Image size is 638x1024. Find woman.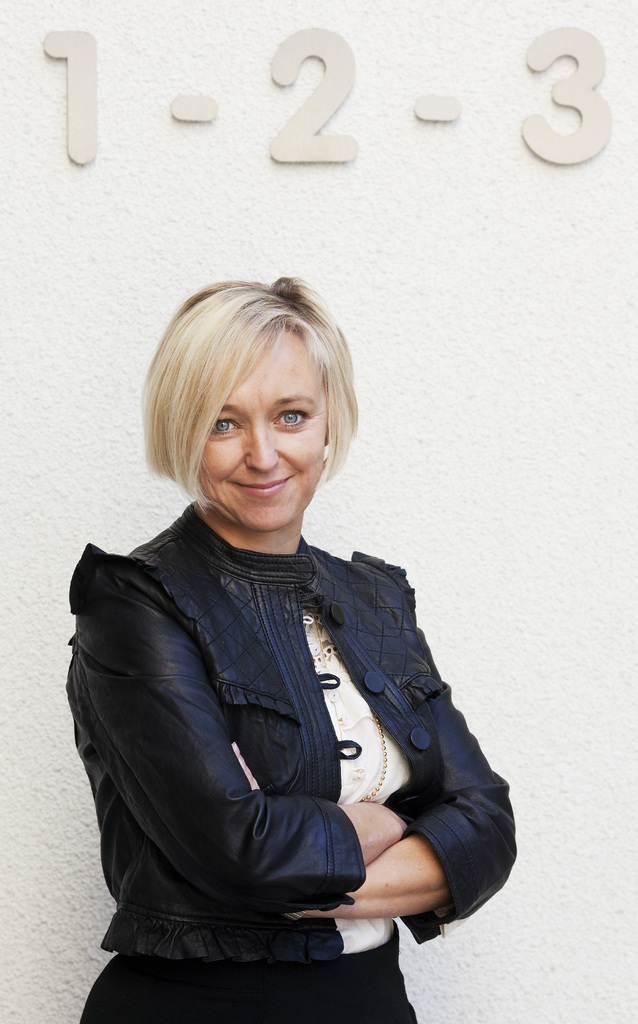
select_region(58, 210, 540, 980).
